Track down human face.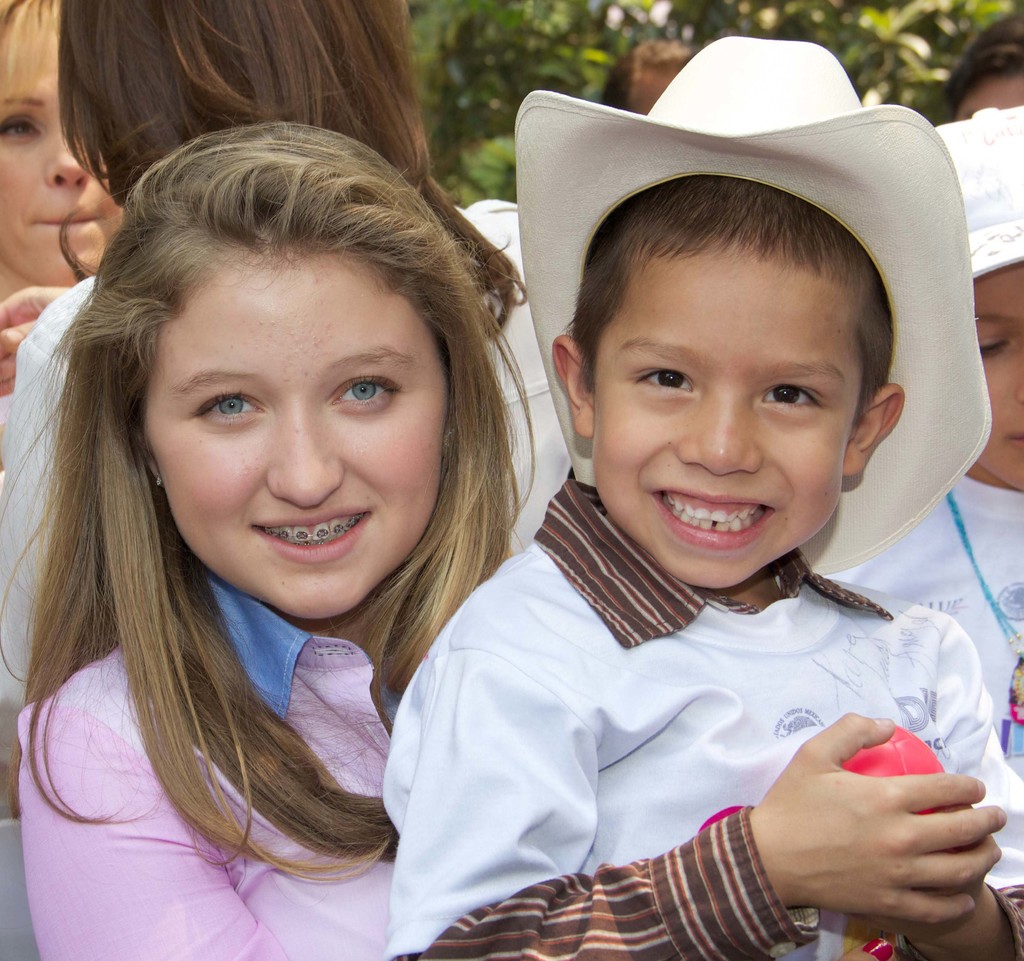
Tracked to crop(593, 262, 848, 585).
